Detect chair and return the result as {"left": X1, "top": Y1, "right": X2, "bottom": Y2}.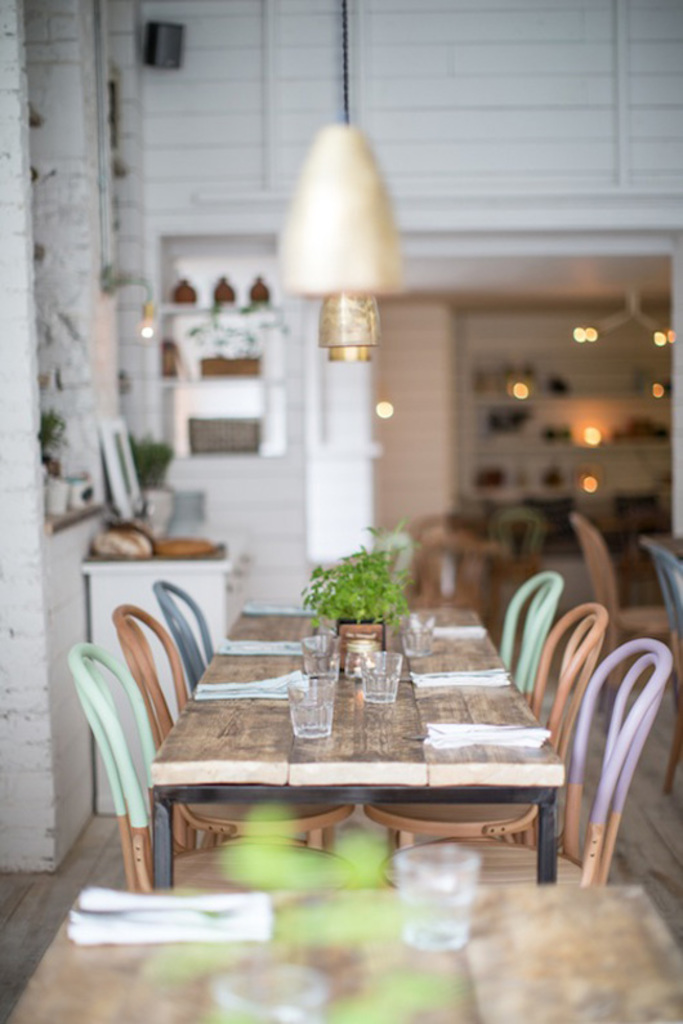
{"left": 379, "top": 636, "right": 671, "bottom": 890}.
